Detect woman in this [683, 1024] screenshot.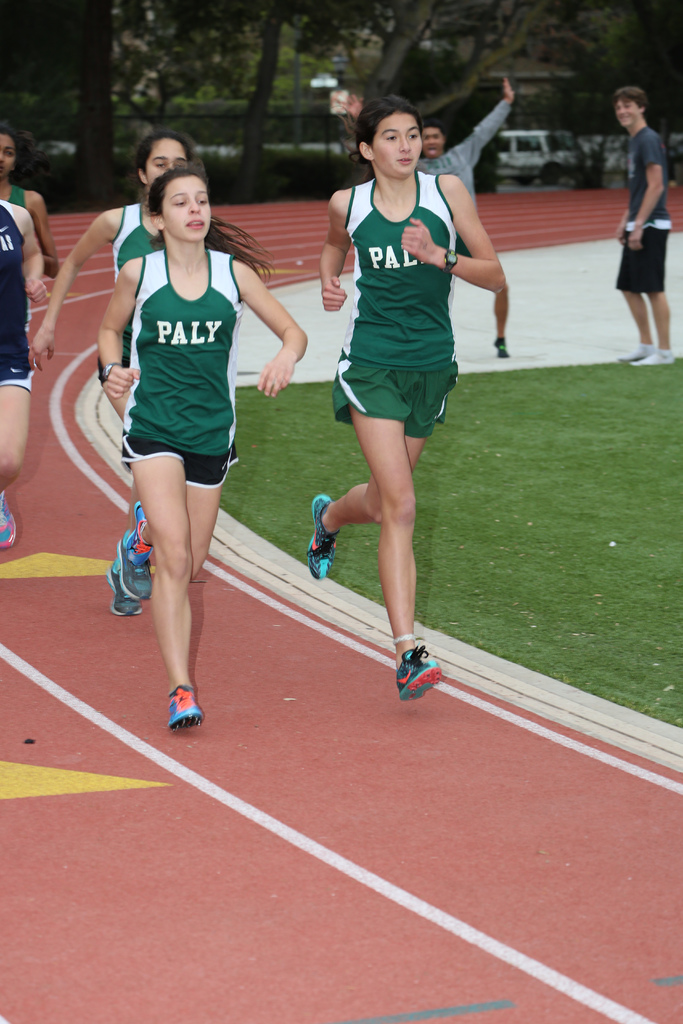
Detection: <bbox>99, 161, 309, 733</bbox>.
